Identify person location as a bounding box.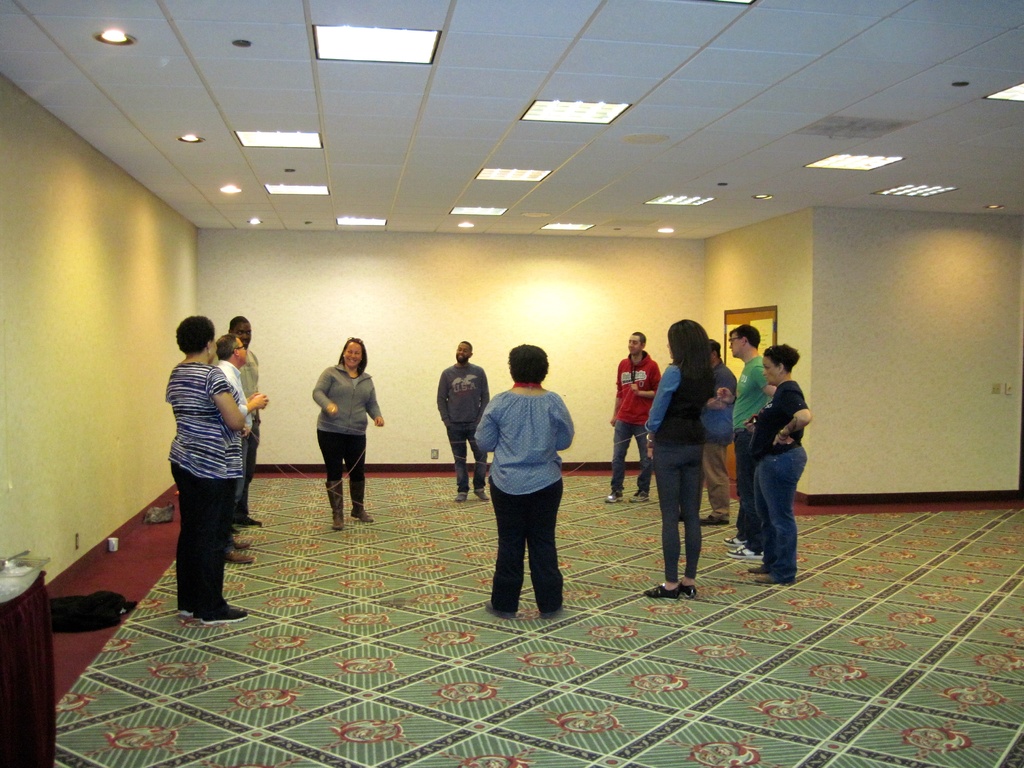
locate(300, 337, 384, 524).
